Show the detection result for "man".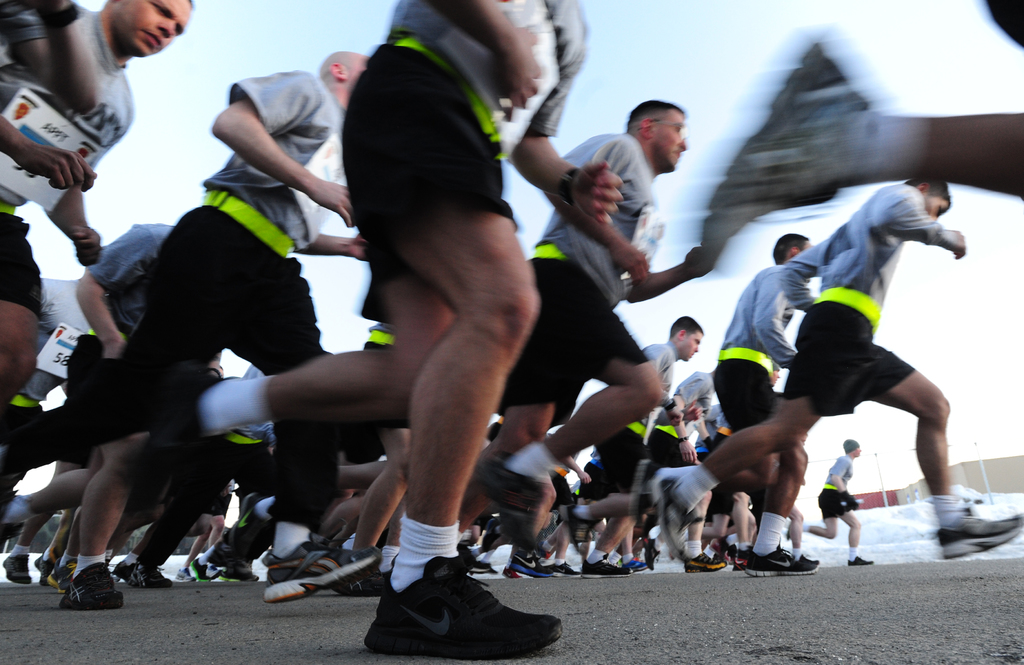
699:0:1023:264.
